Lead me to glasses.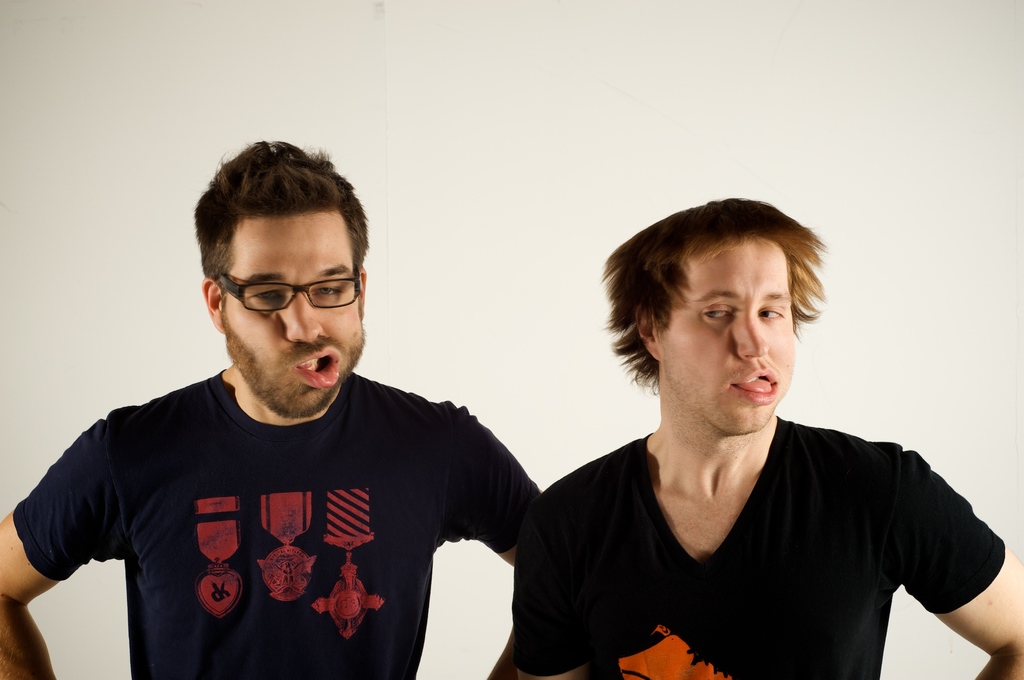
Lead to select_region(216, 263, 361, 310).
